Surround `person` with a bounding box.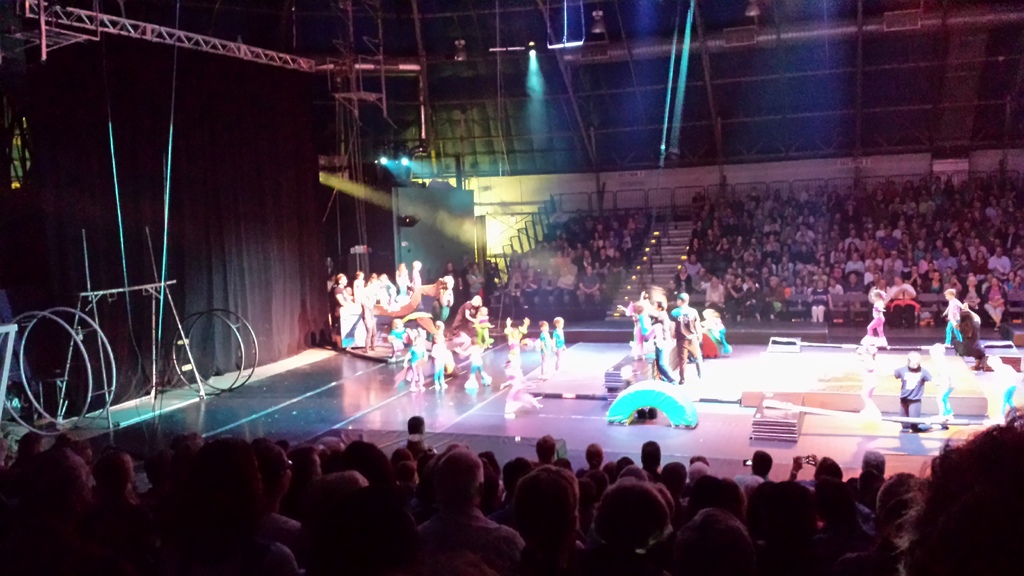
crop(490, 211, 648, 305).
